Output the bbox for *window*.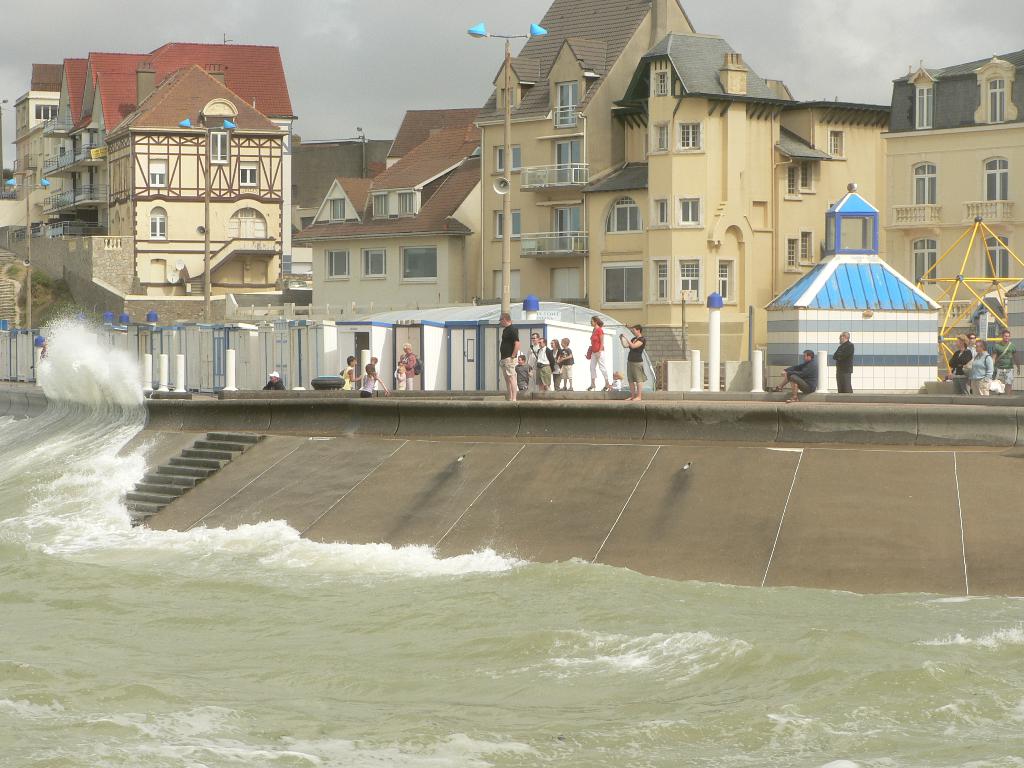
Rect(326, 253, 349, 278).
